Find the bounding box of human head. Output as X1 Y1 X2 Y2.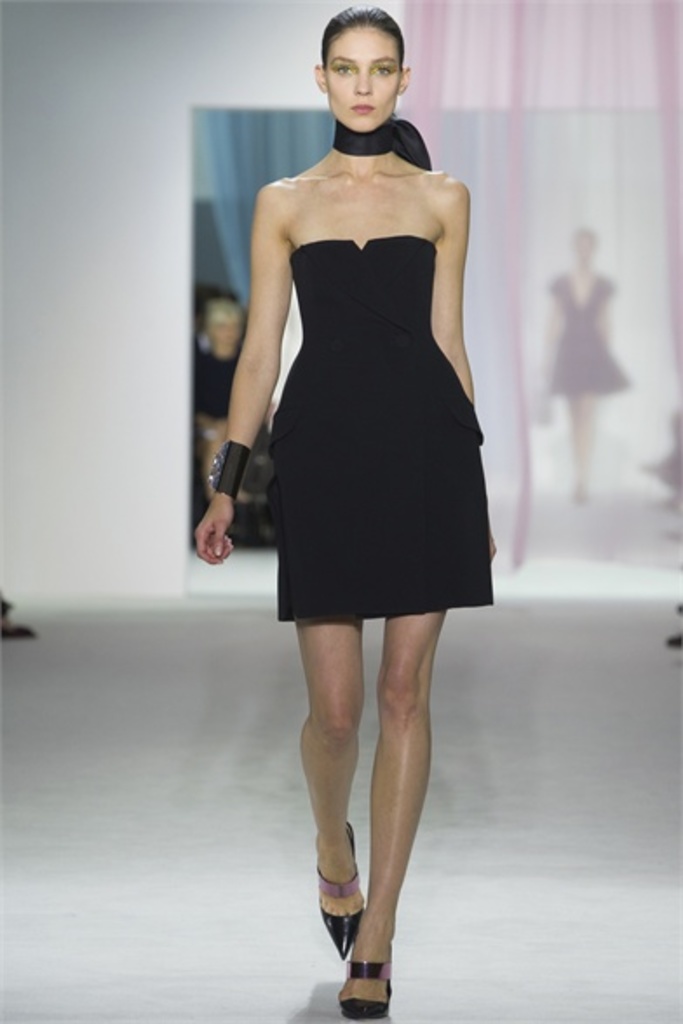
310 9 409 136.
